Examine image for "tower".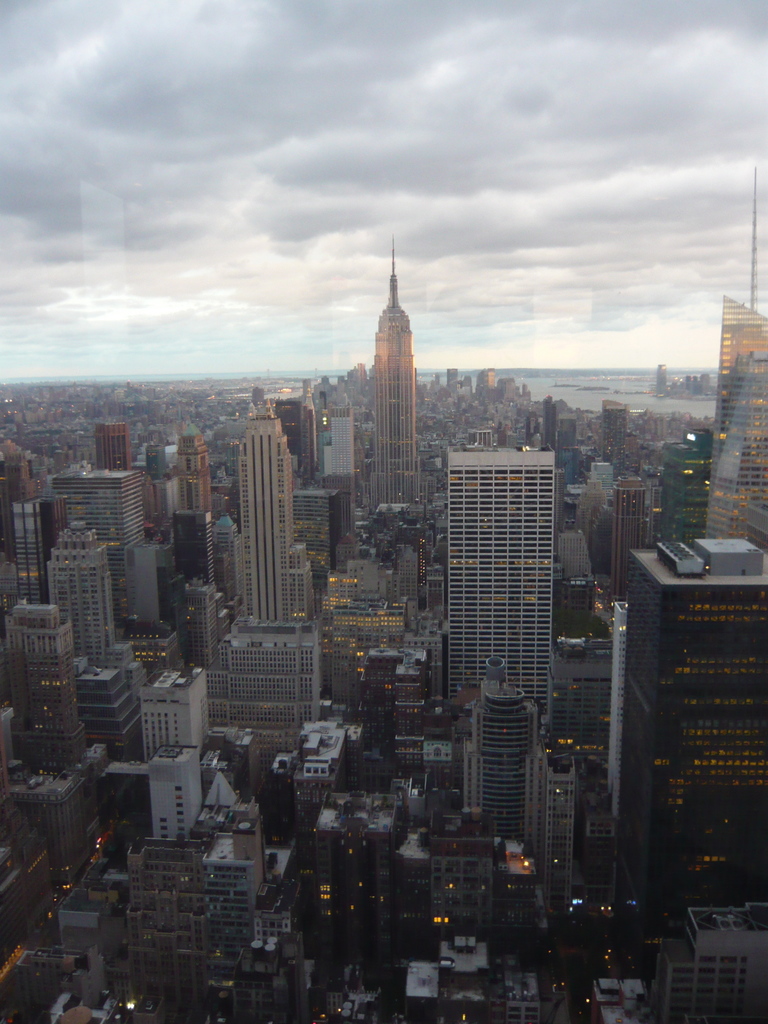
Examination result: (443, 435, 553, 719).
